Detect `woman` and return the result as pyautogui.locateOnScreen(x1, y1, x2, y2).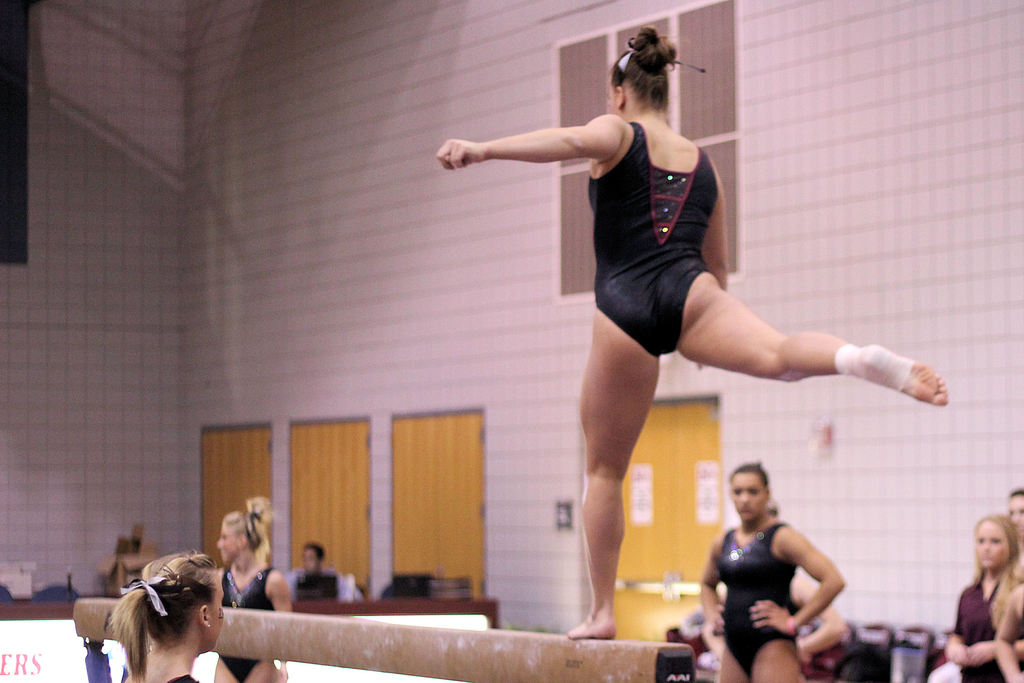
pyautogui.locateOnScreen(703, 445, 854, 671).
